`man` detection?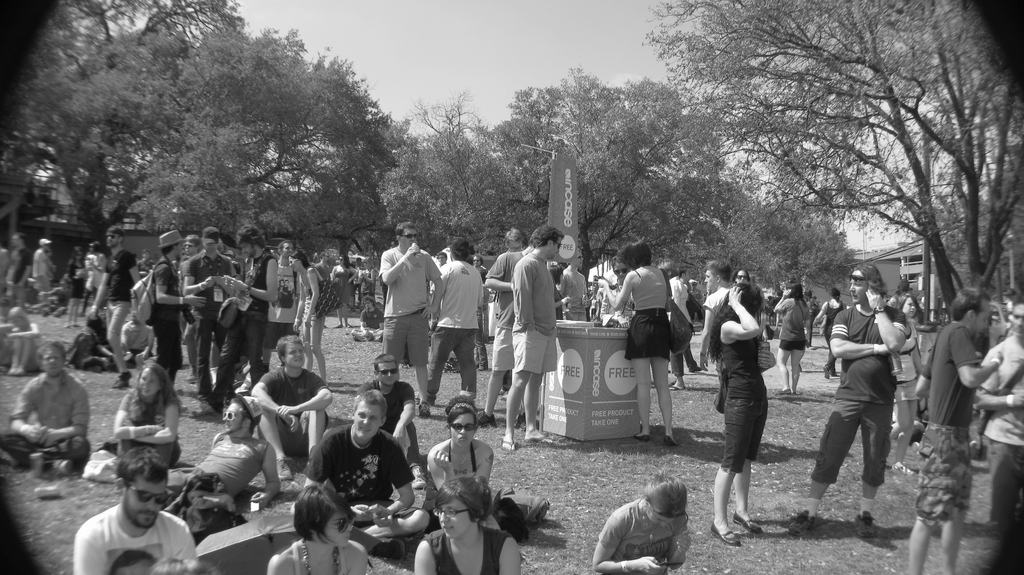
698:262:733:386
